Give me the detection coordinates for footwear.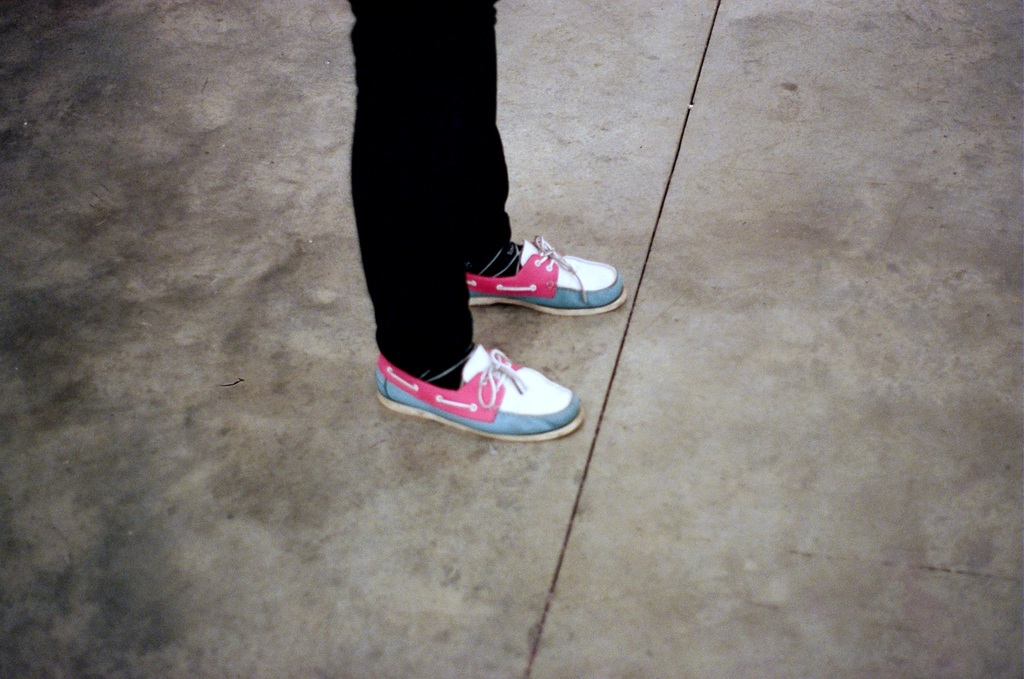
l=466, t=233, r=628, b=317.
